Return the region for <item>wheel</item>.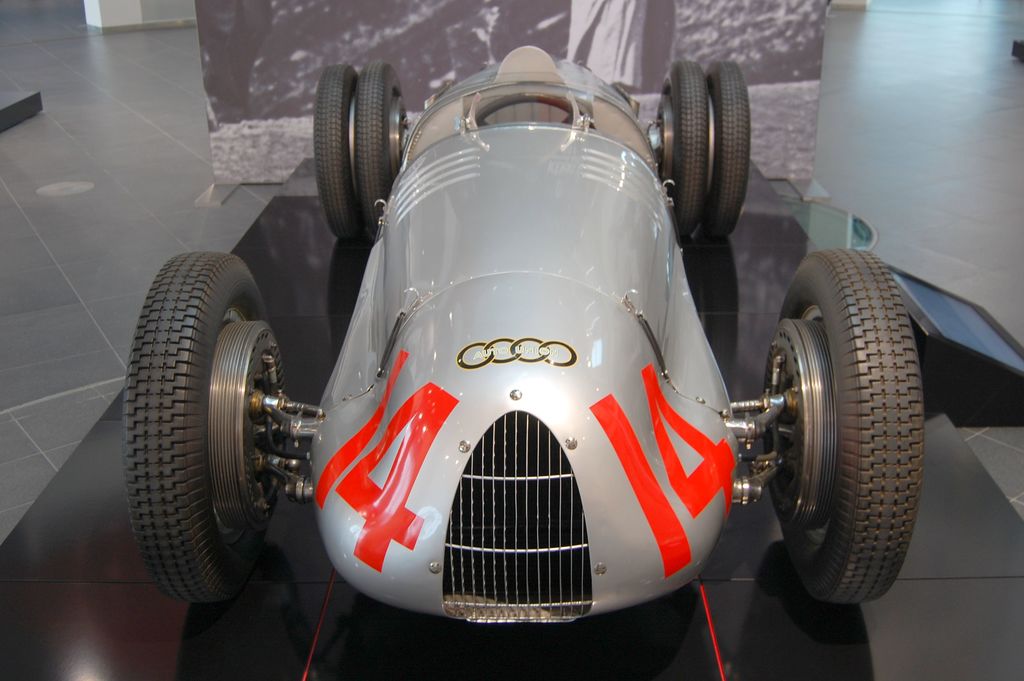
[left=708, top=57, right=741, bottom=250].
